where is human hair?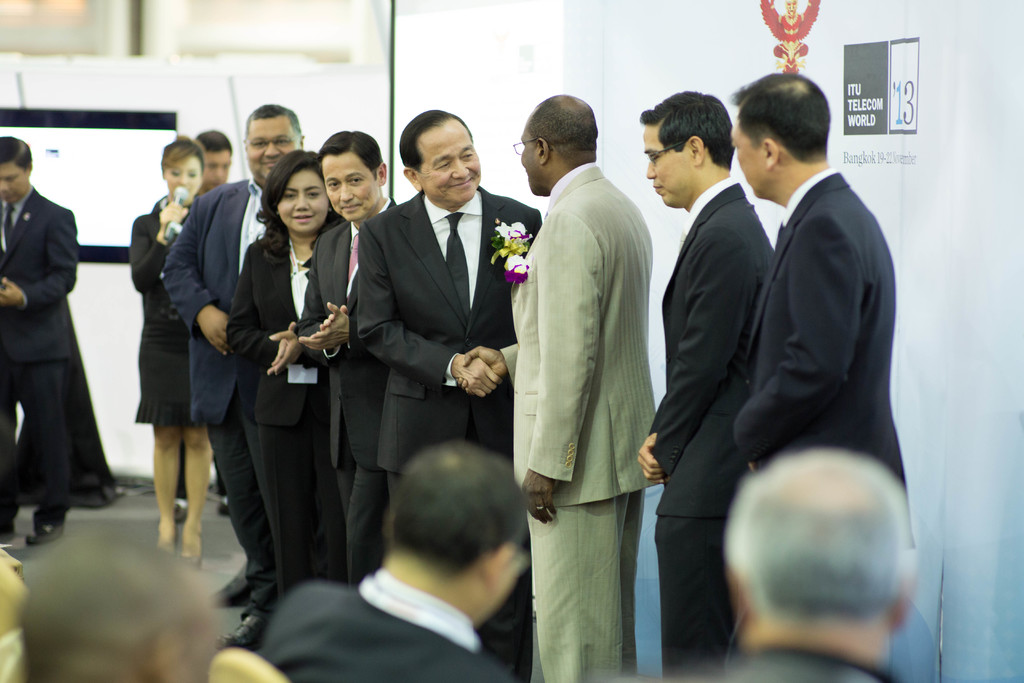
bbox=(164, 136, 204, 168).
